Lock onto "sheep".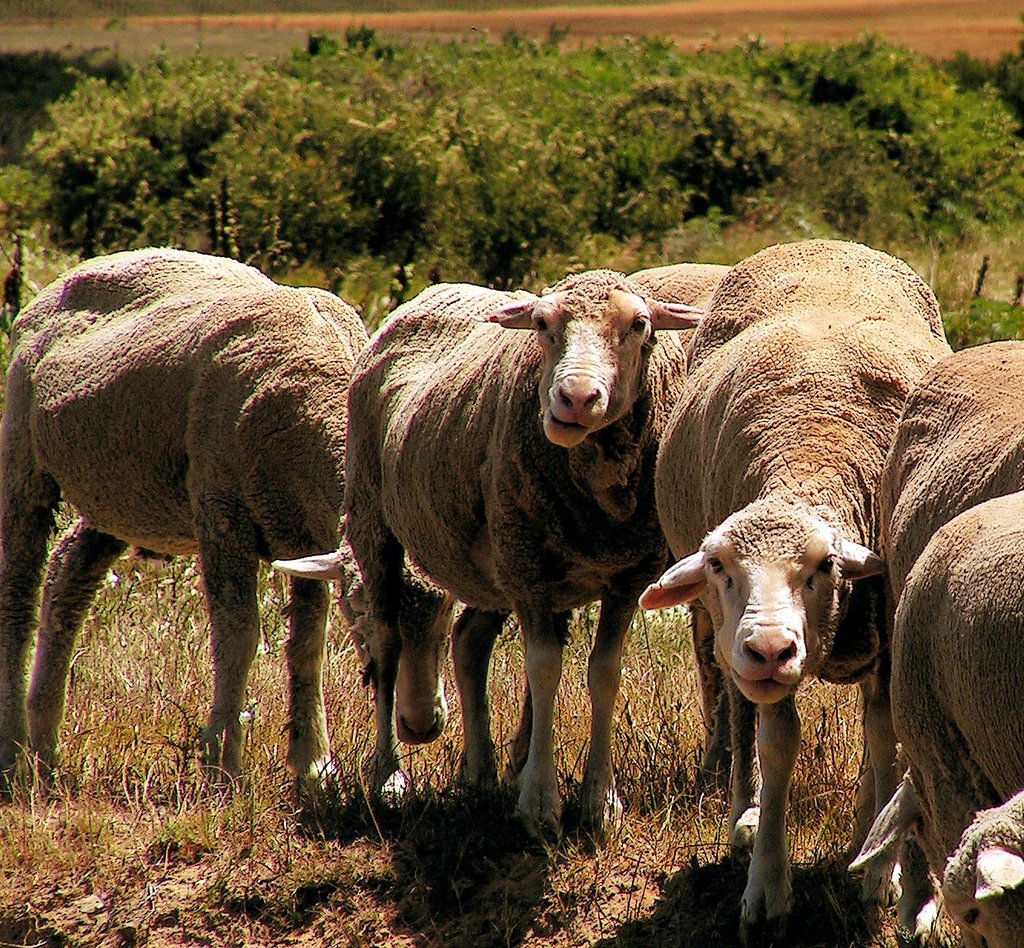
Locked: region(338, 271, 702, 855).
